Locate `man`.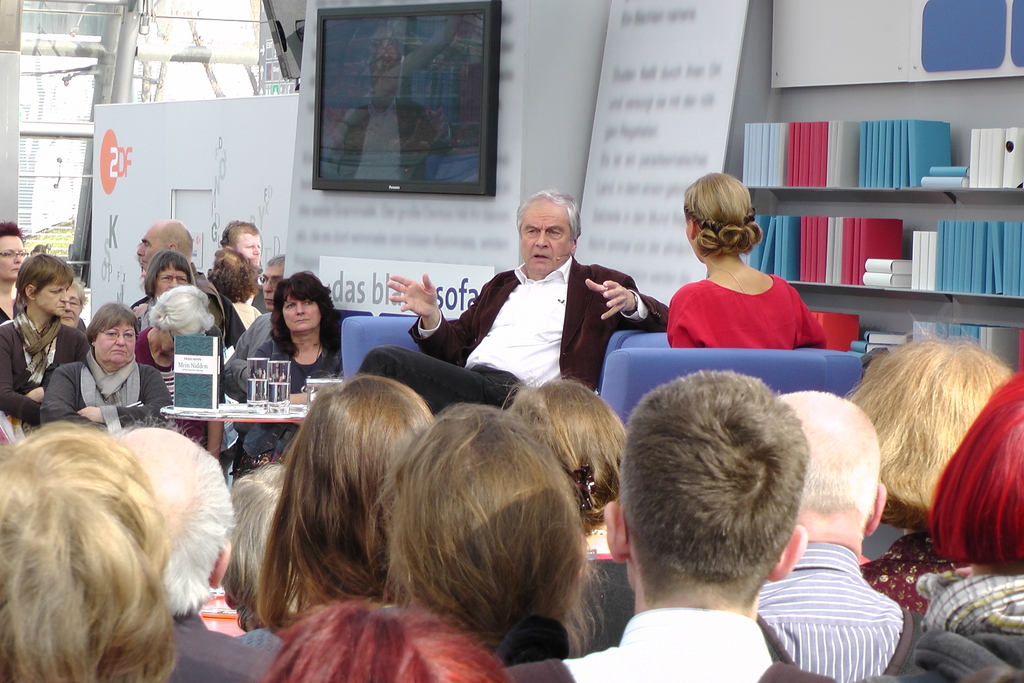
Bounding box: 753, 389, 925, 682.
